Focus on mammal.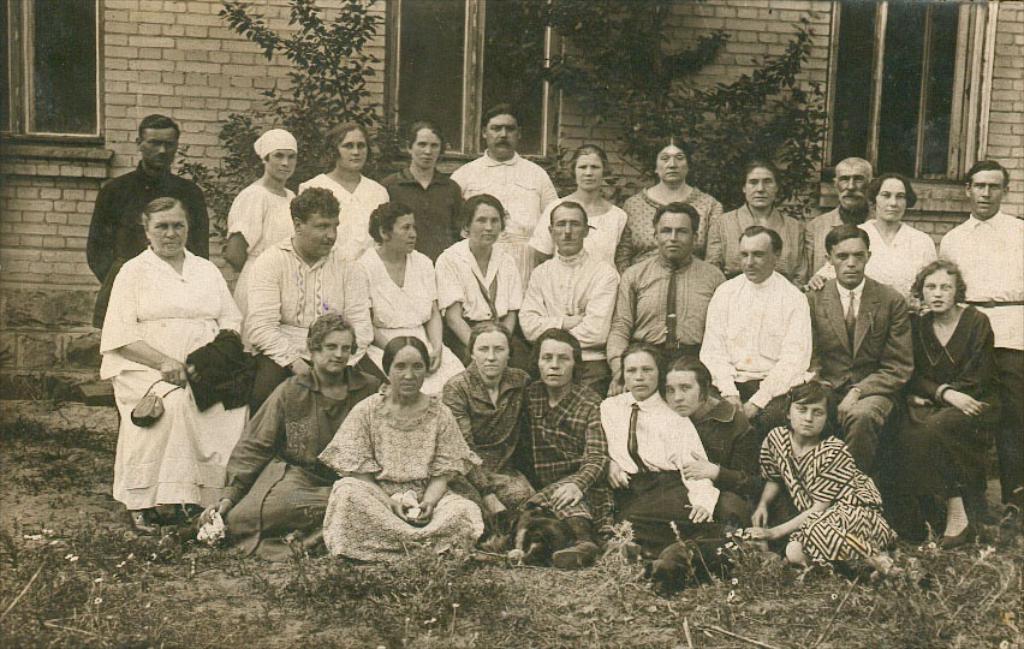
Focused at select_region(512, 200, 621, 376).
